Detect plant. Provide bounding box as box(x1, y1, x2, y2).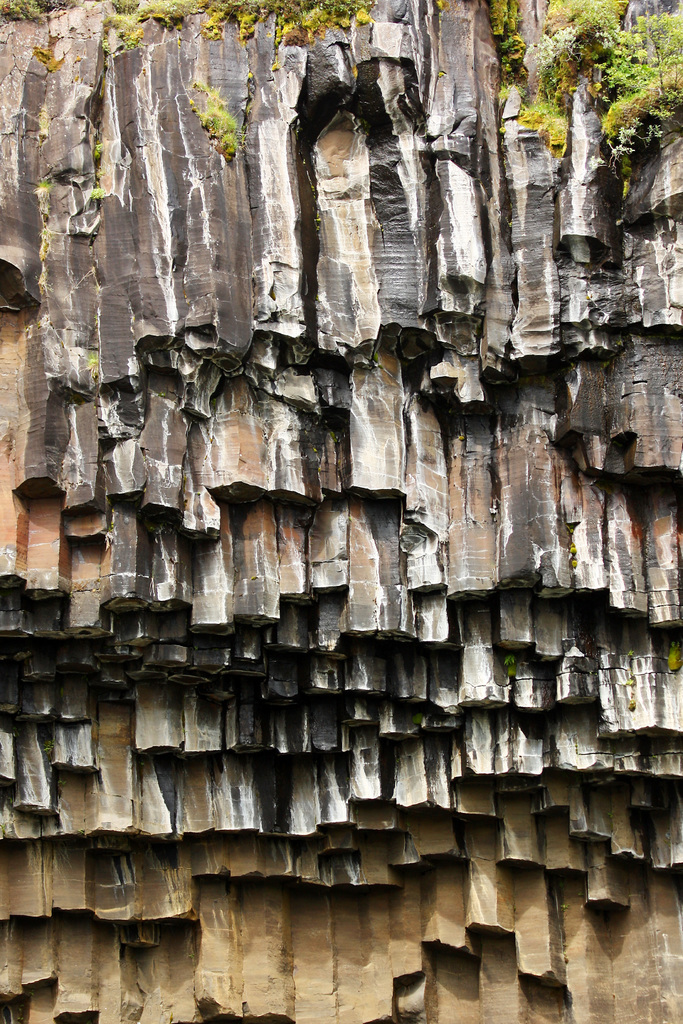
box(101, 37, 111, 51).
